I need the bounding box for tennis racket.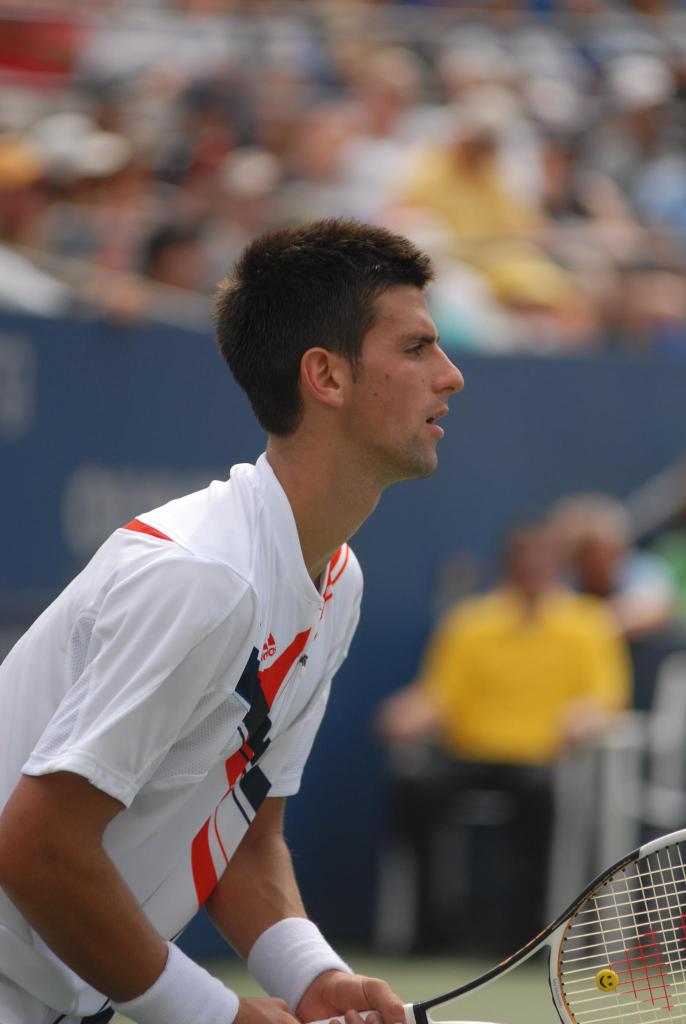
Here it is: {"left": 302, "top": 826, "right": 685, "bottom": 1023}.
